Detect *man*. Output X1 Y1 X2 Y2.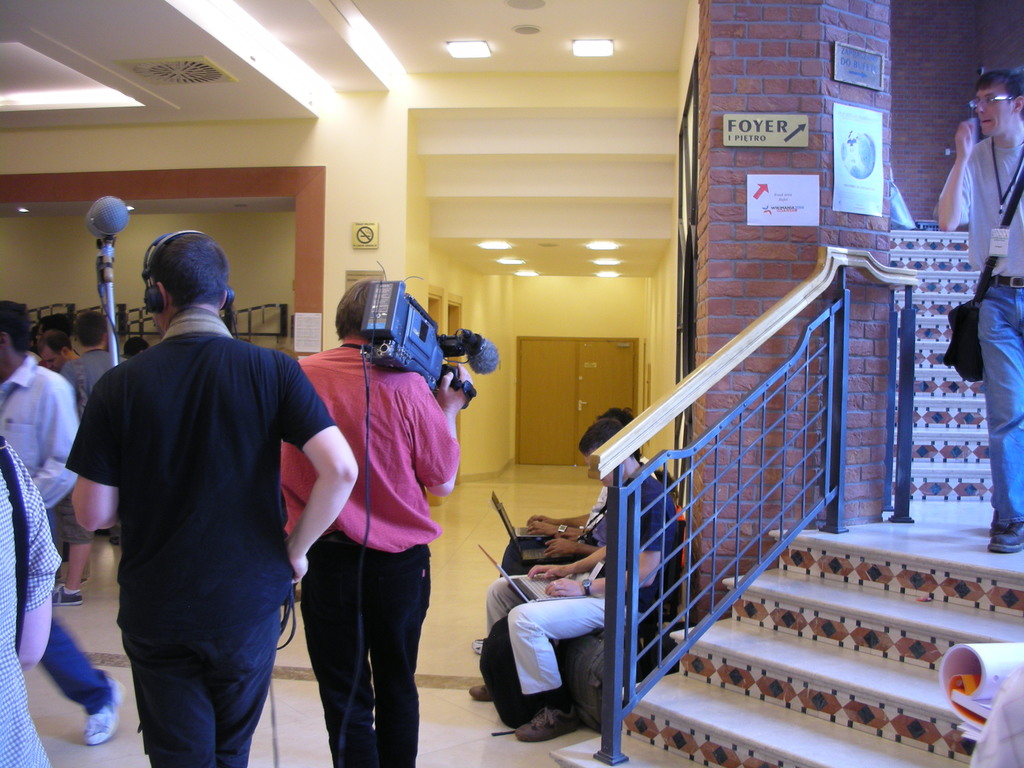
276 278 467 767.
